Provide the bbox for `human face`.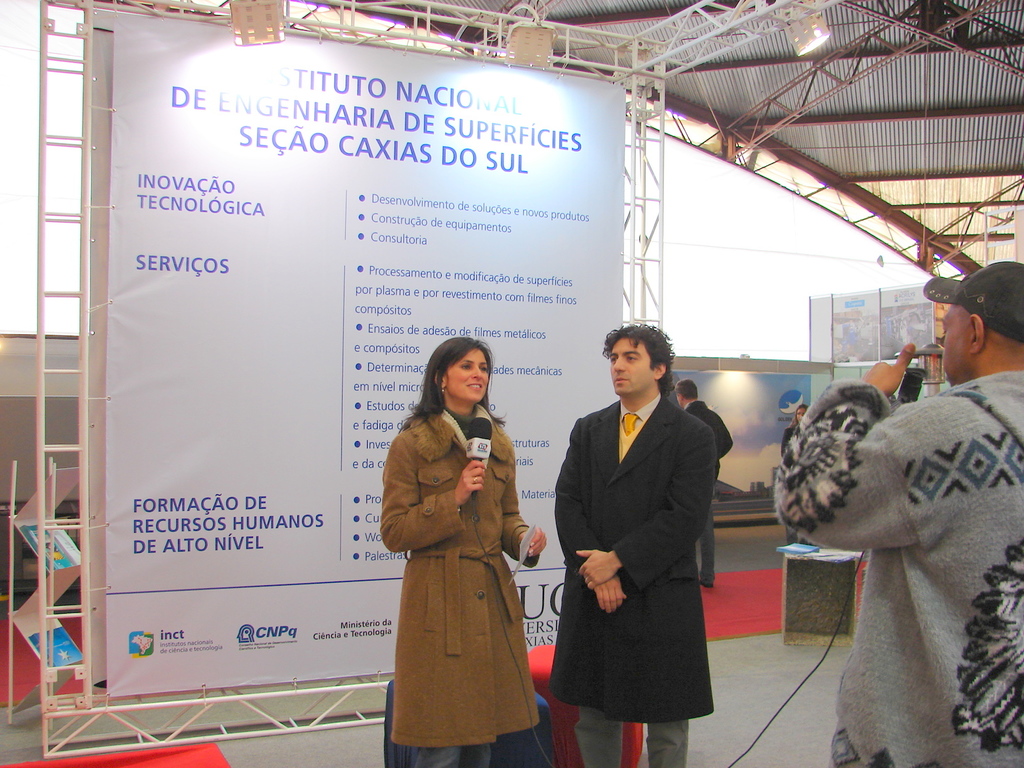
BBox(608, 338, 653, 397).
